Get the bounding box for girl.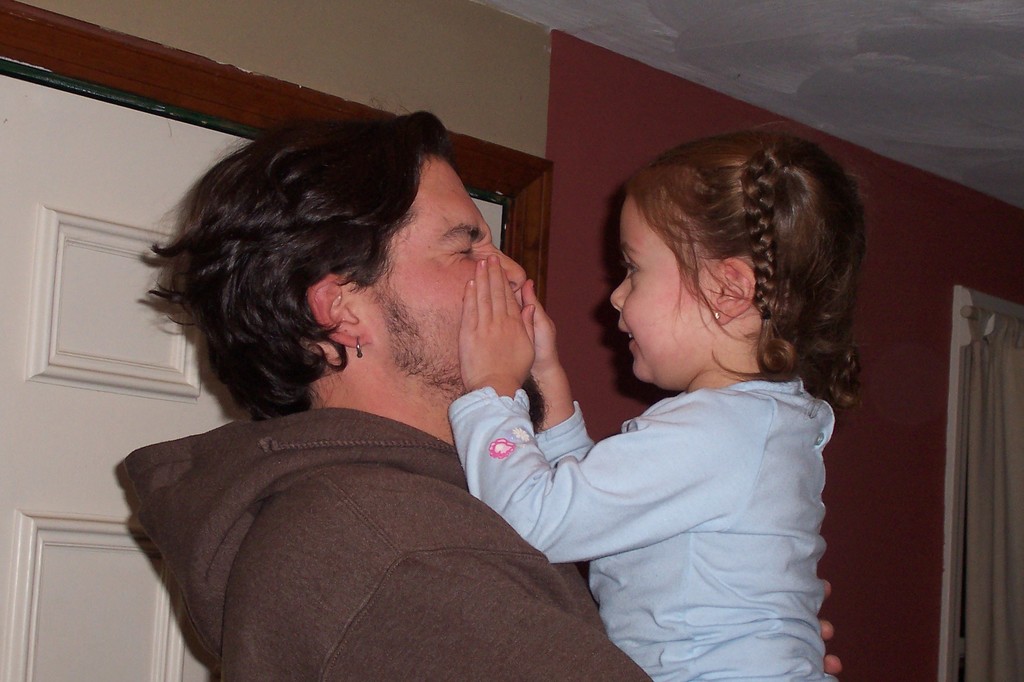
bbox=[442, 120, 872, 677].
